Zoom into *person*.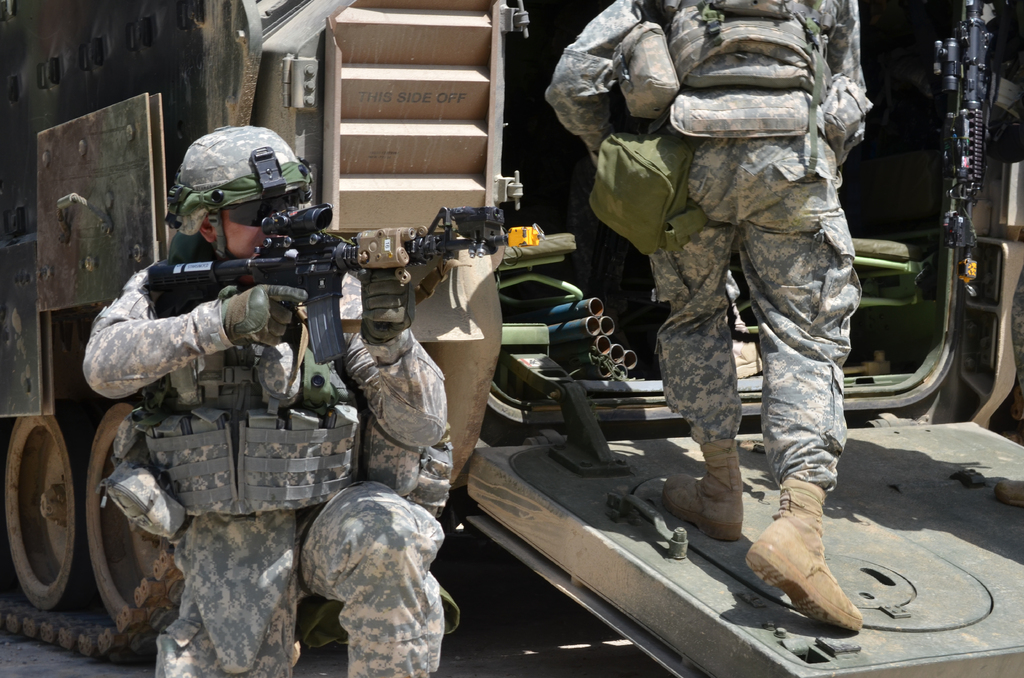
Zoom target: 82,124,453,677.
